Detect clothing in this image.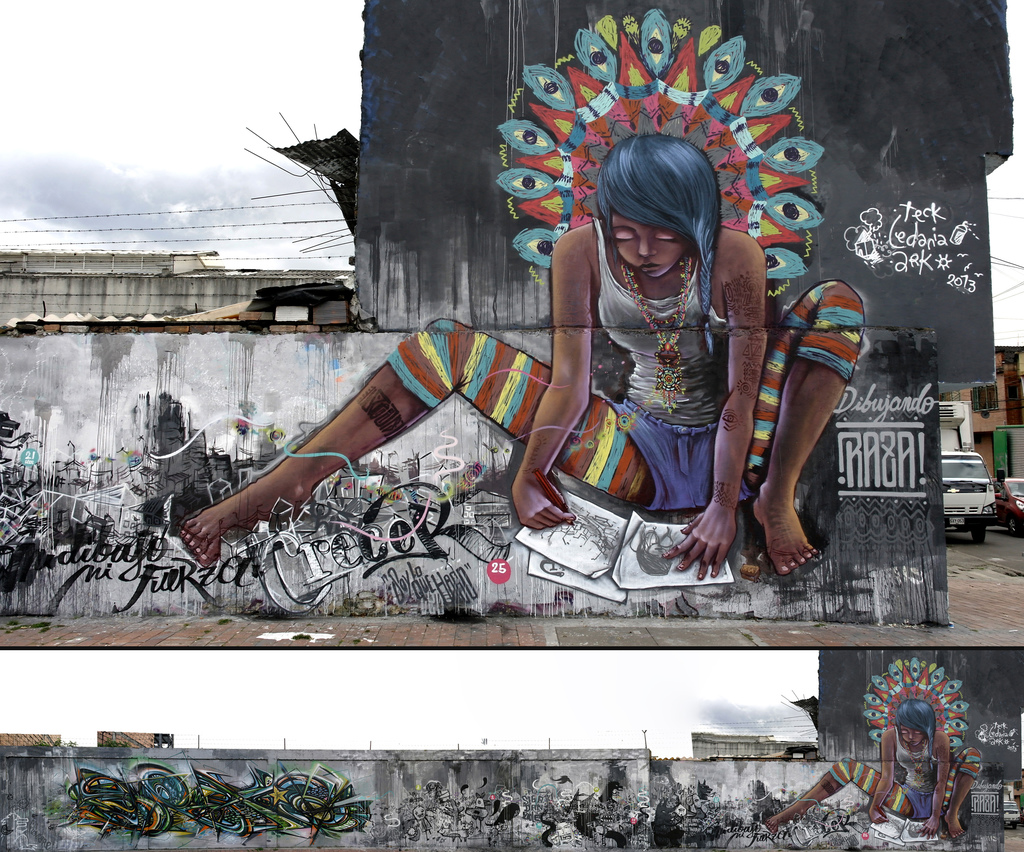
Detection: <region>378, 227, 867, 518</region>.
